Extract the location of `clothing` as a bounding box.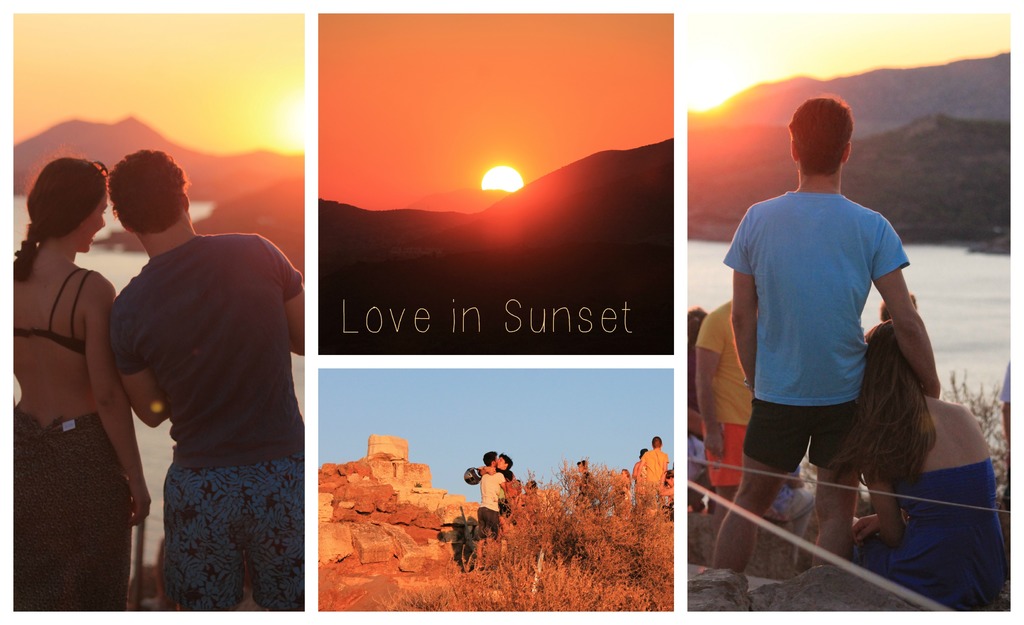
region(640, 448, 670, 491).
